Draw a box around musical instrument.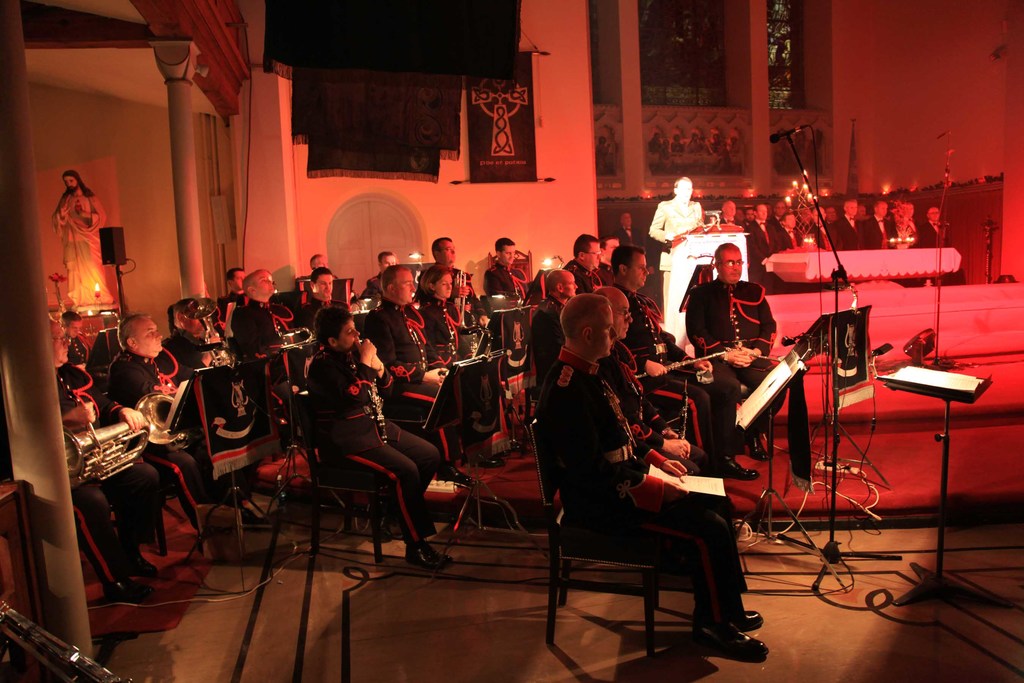
(x1=270, y1=323, x2=320, y2=358).
